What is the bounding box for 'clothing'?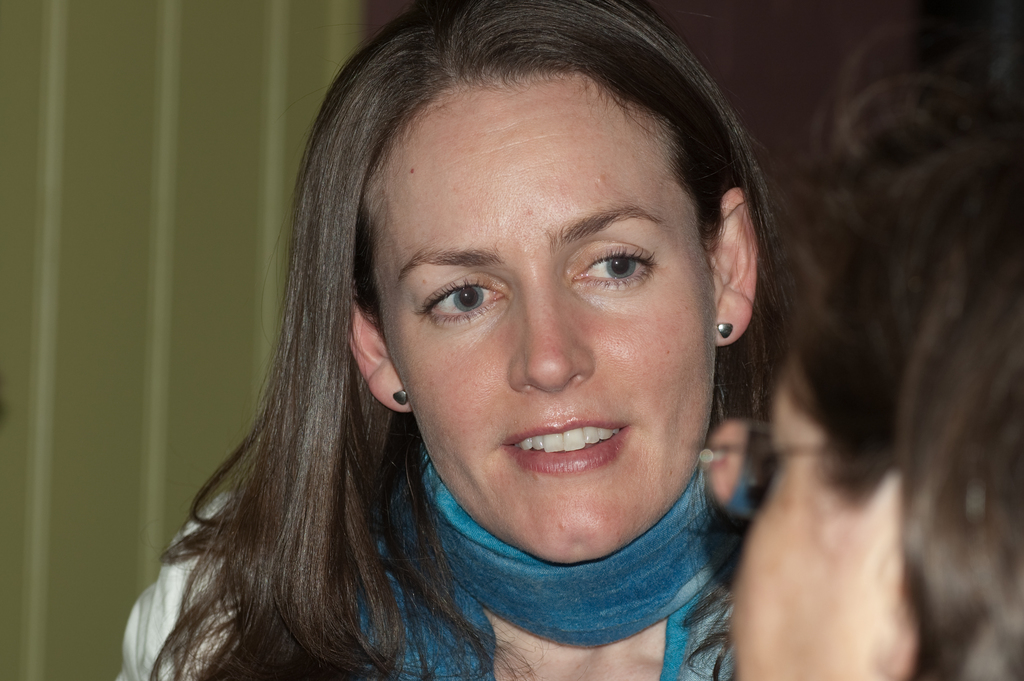
{"left": 129, "top": 465, "right": 744, "bottom": 680}.
